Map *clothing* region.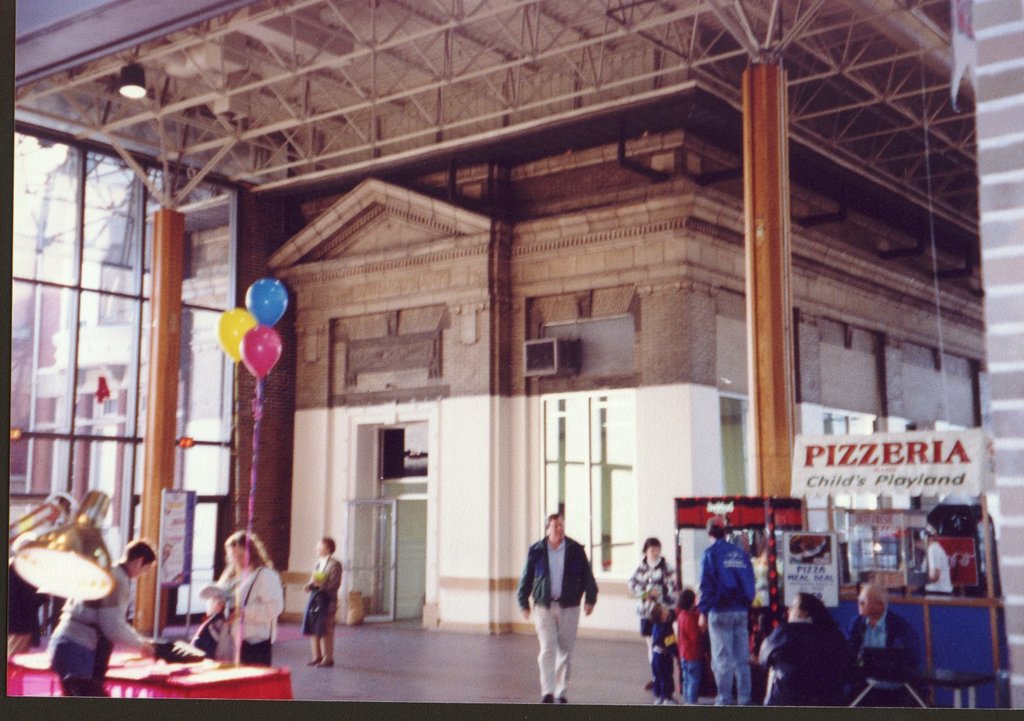
Mapped to 206, 566, 286, 663.
